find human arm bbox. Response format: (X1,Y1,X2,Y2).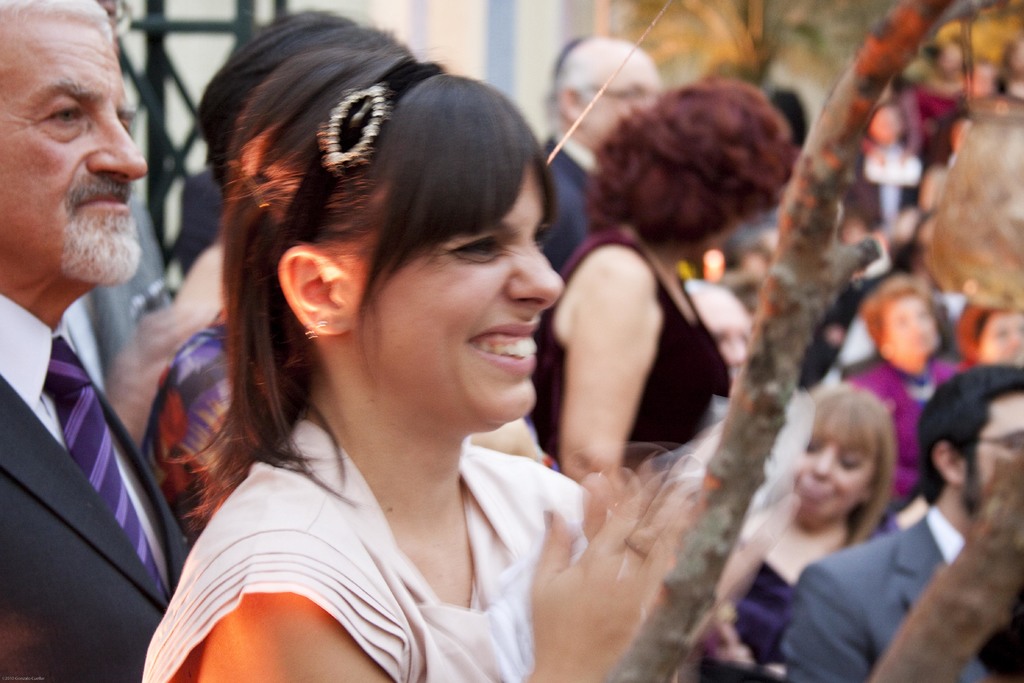
(182,498,706,682).
